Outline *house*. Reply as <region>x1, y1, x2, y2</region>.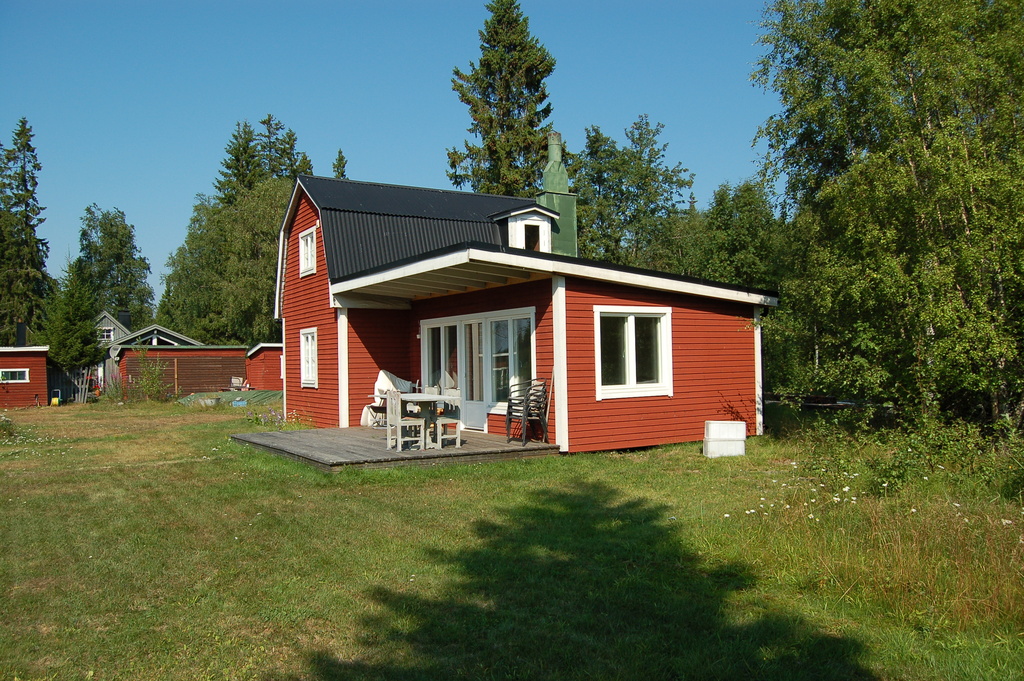
<region>68, 311, 246, 402</region>.
